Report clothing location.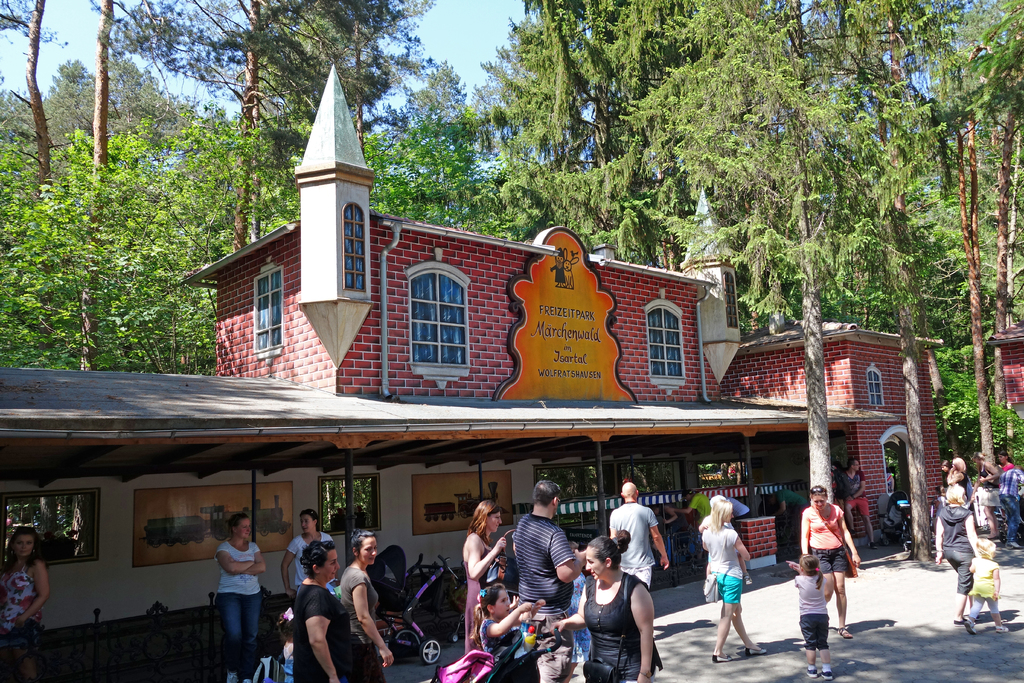
Report: {"x1": 796, "y1": 576, "x2": 827, "y2": 648}.
